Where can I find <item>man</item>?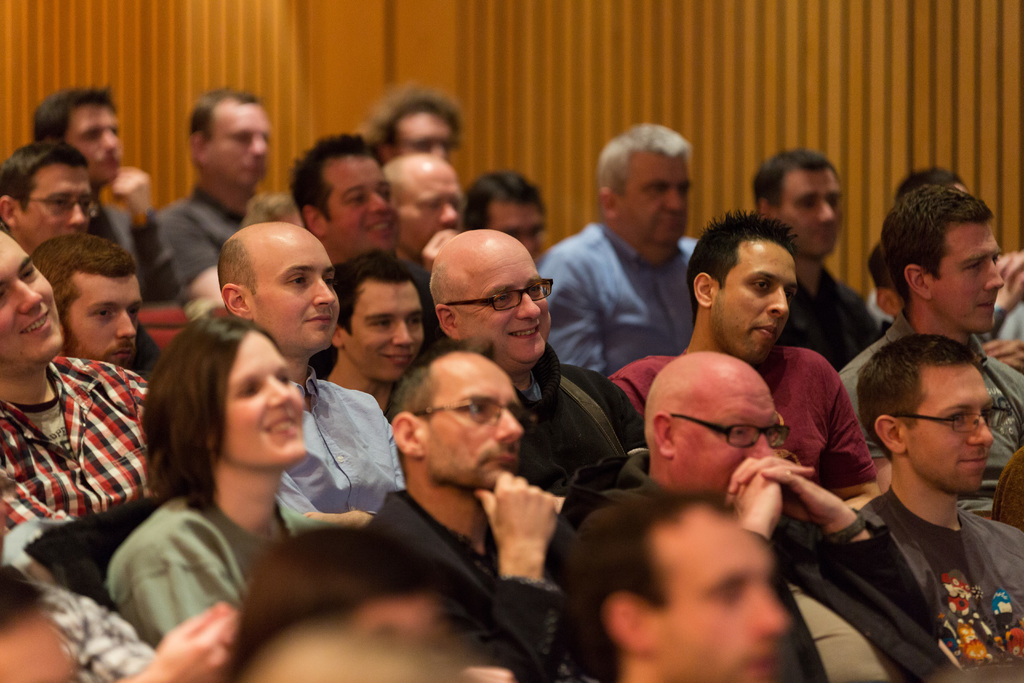
You can find it at rect(363, 81, 462, 155).
